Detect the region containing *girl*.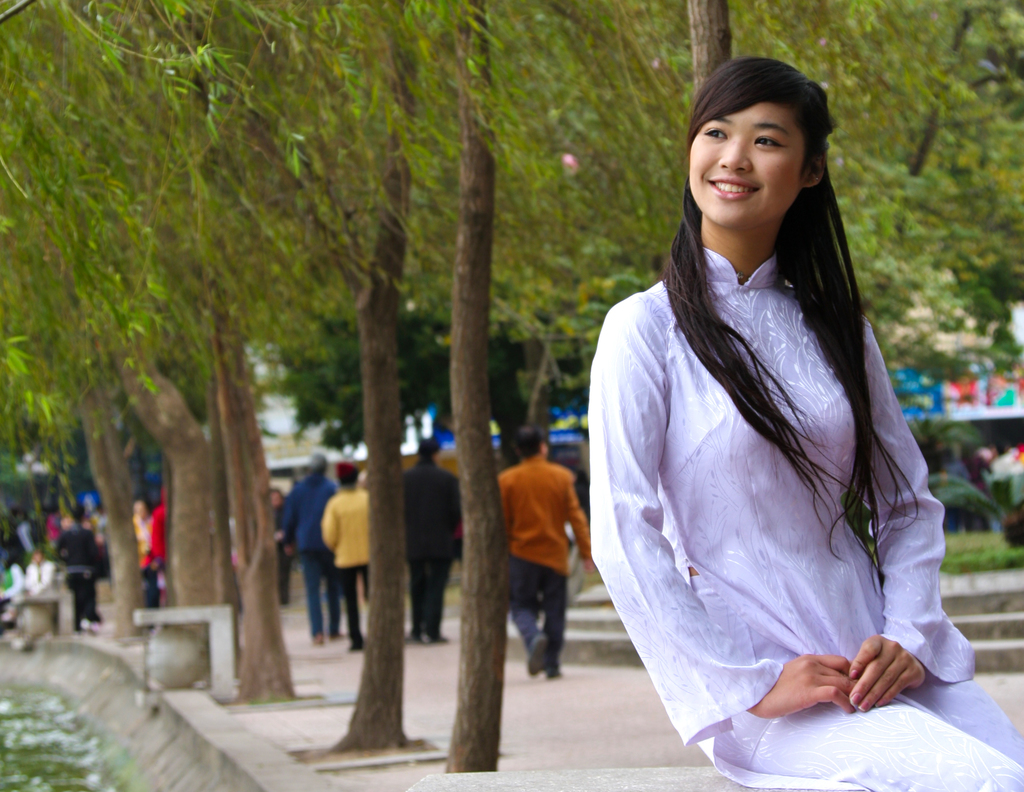
586, 56, 1023, 791.
